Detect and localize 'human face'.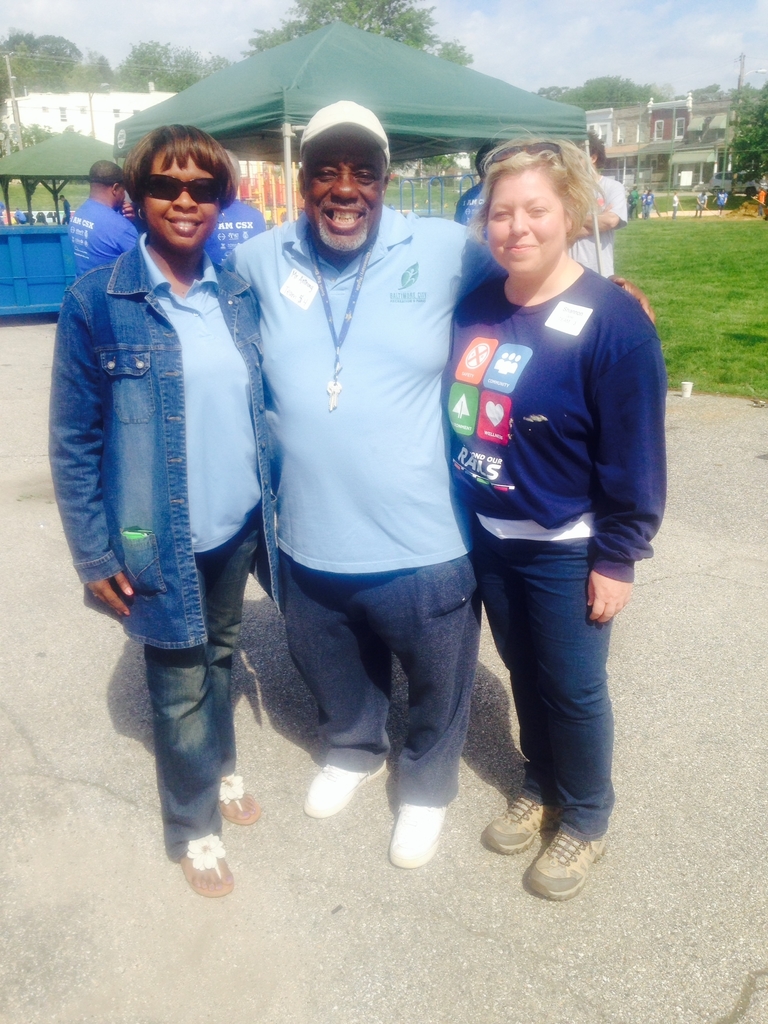
Localized at Rect(146, 155, 209, 244).
